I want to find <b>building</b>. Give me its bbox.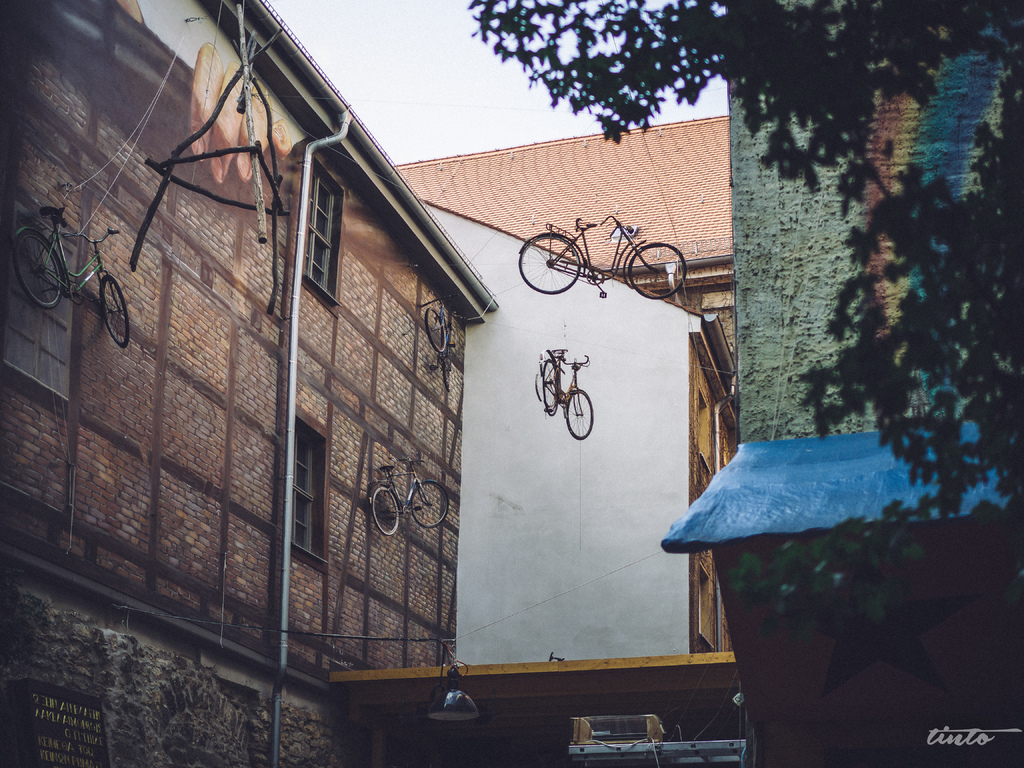
locate(422, 199, 749, 659).
